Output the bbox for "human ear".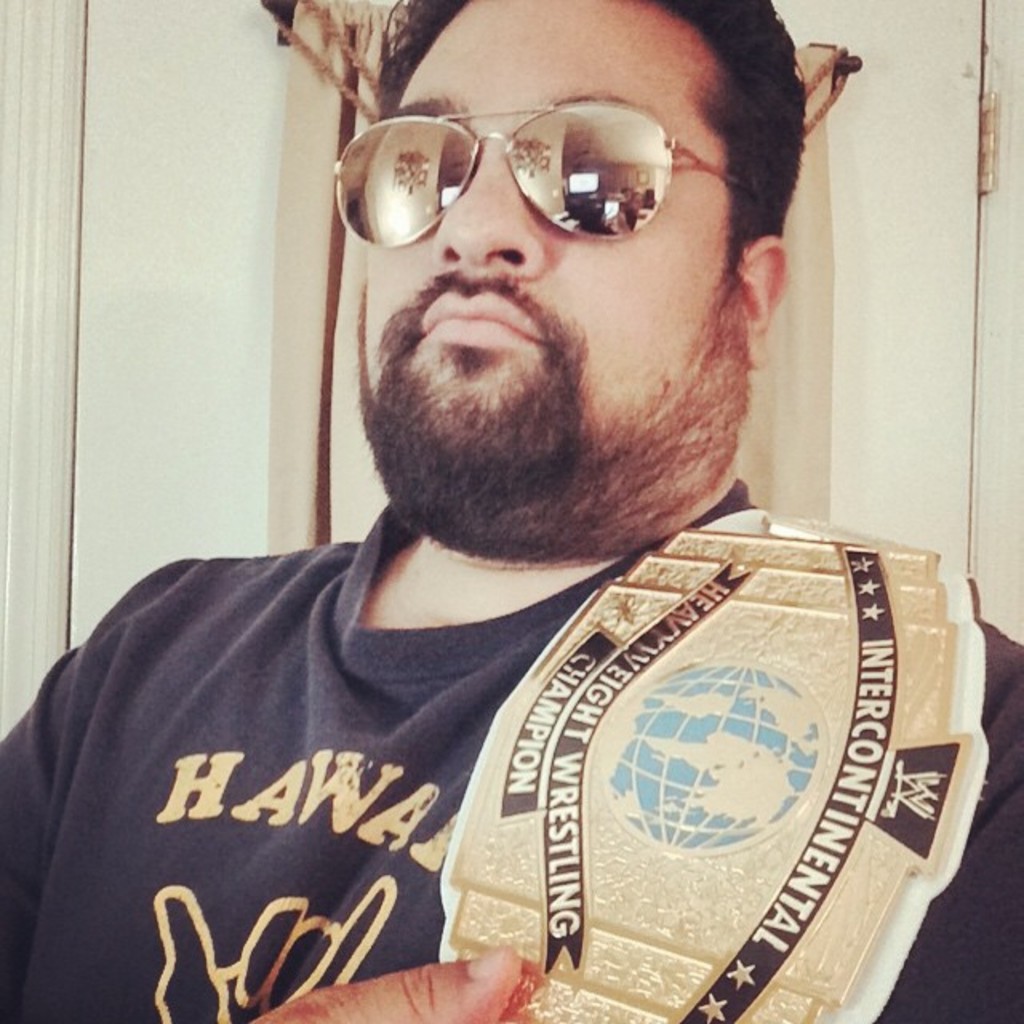
741,238,792,363.
